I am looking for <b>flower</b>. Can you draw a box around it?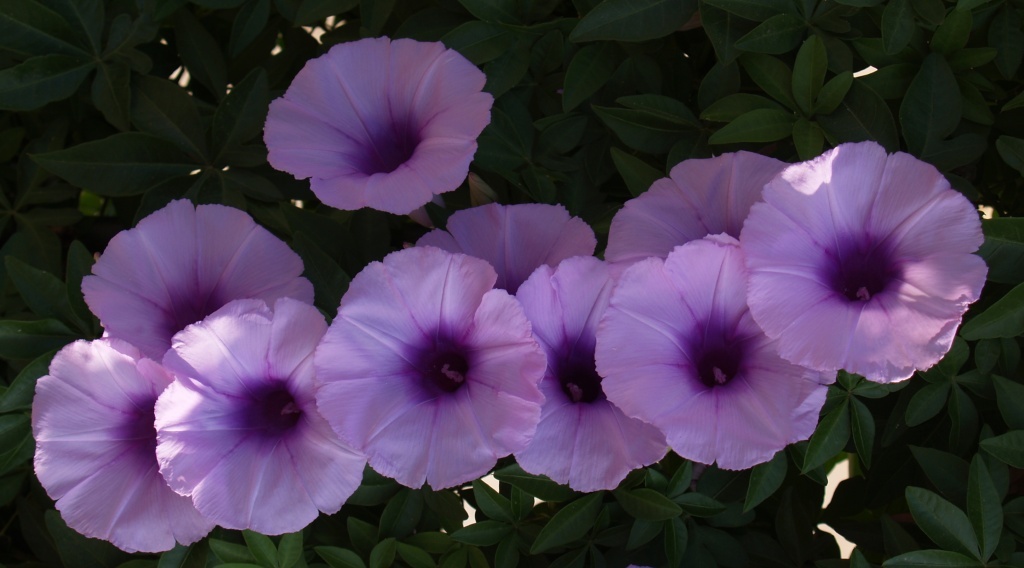
Sure, the bounding box is box=[264, 34, 499, 215].
